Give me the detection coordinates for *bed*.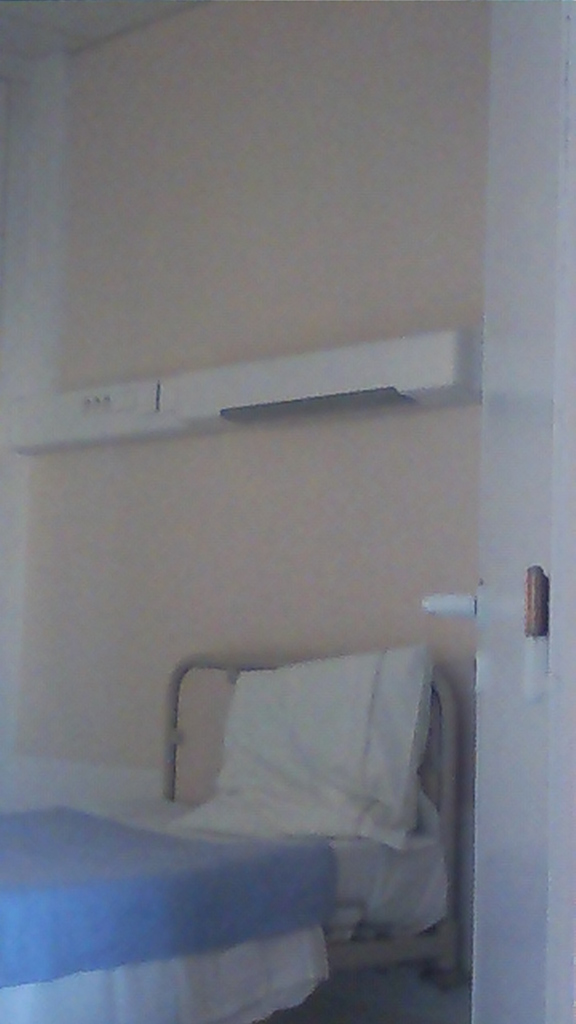
box=[0, 640, 458, 1022].
